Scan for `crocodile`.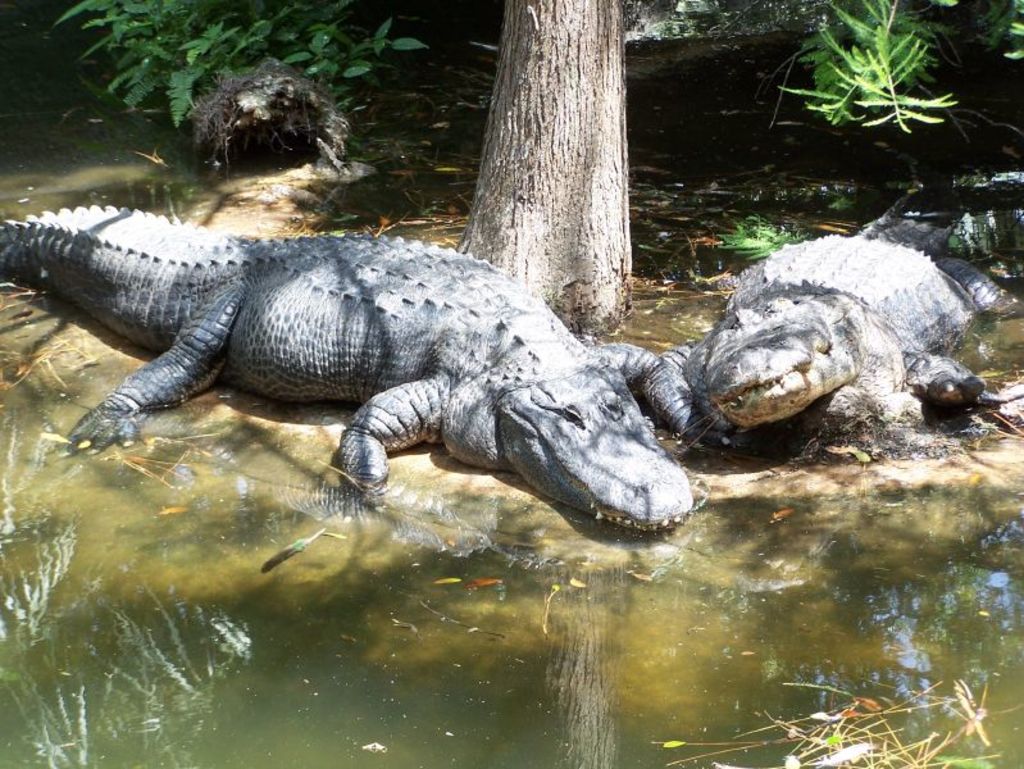
Scan result: <bbox>0, 205, 731, 531</bbox>.
